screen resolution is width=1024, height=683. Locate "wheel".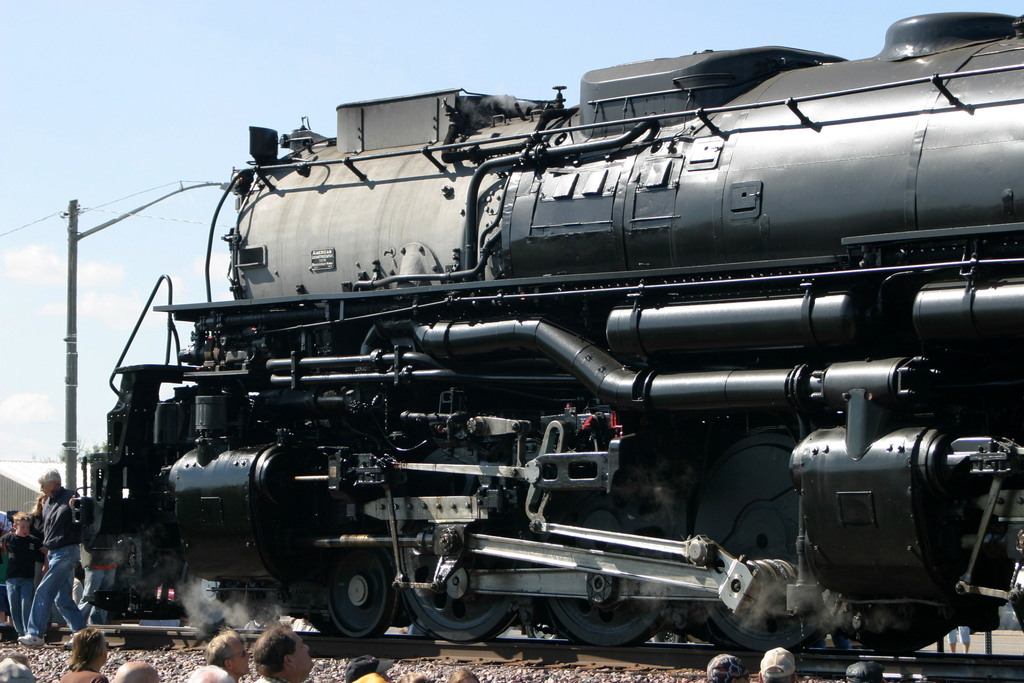
bbox(307, 608, 386, 636).
